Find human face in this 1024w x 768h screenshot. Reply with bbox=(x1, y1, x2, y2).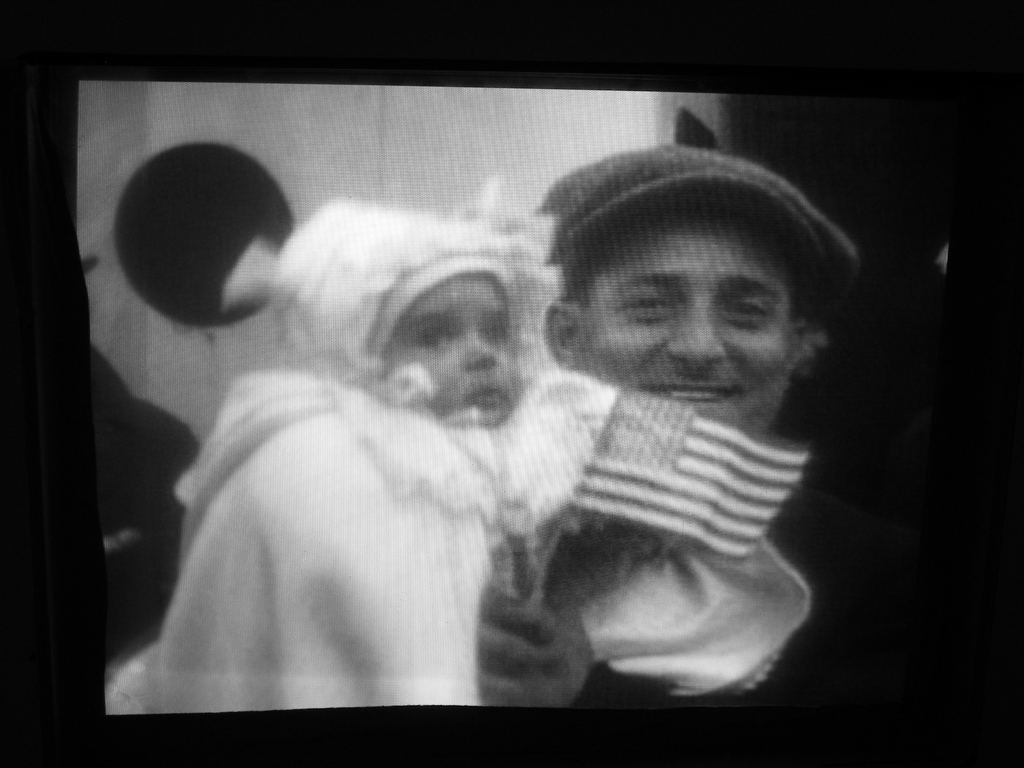
bbox=(389, 271, 516, 431).
